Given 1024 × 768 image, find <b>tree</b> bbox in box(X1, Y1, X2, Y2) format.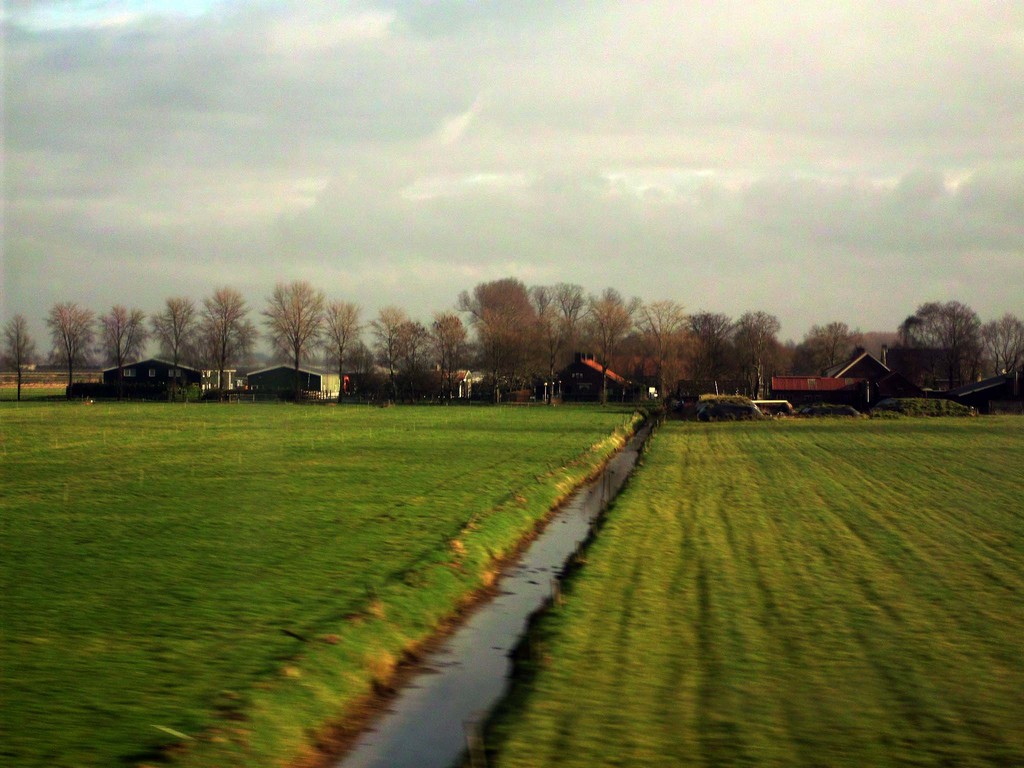
box(465, 282, 539, 390).
